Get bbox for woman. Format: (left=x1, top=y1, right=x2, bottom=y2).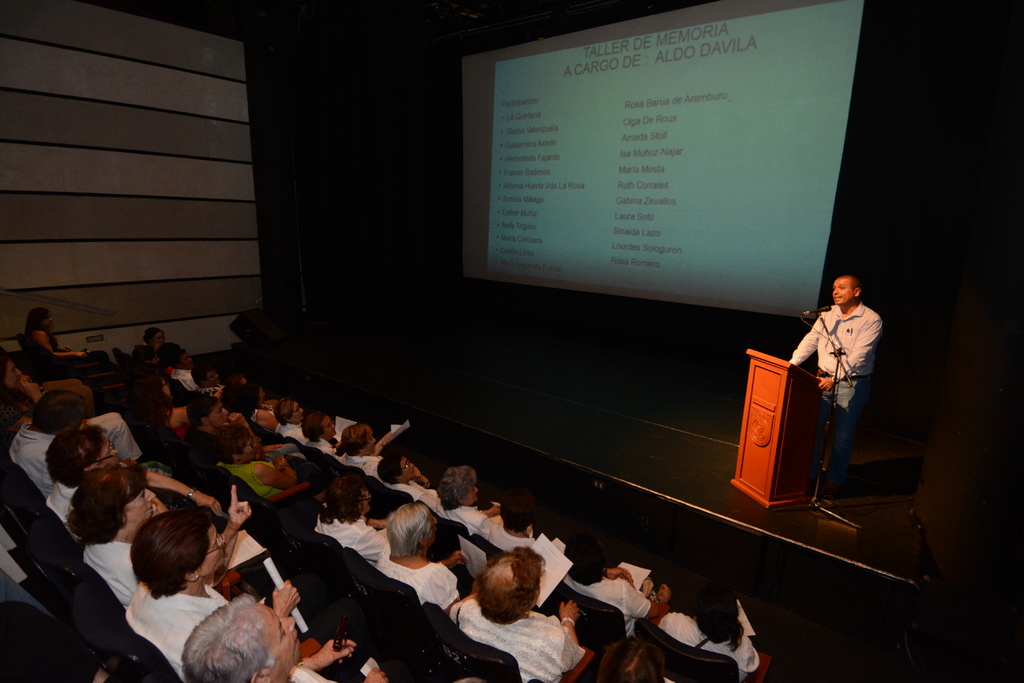
(left=564, top=535, right=672, bottom=640).
